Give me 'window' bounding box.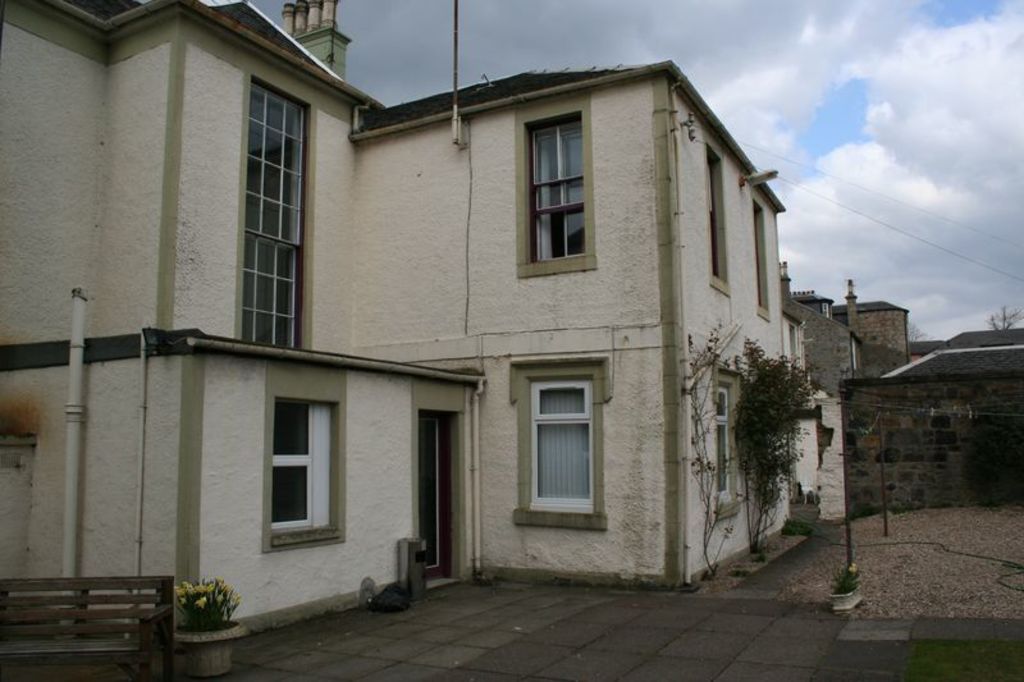
l=241, t=70, r=311, b=349.
